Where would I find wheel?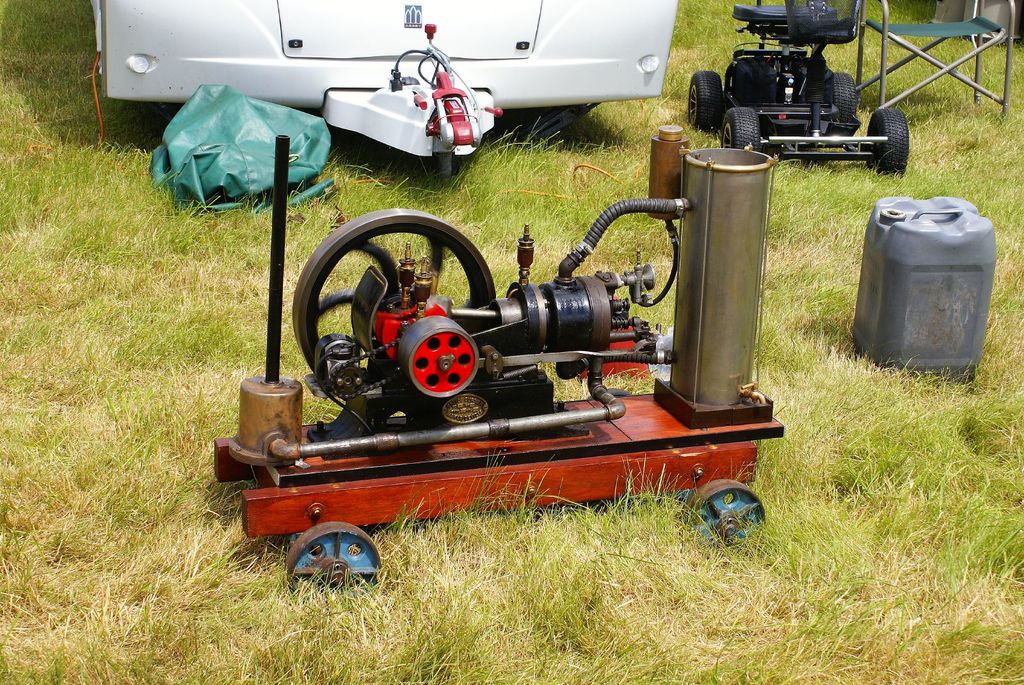
At {"left": 826, "top": 71, "right": 854, "bottom": 126}.
